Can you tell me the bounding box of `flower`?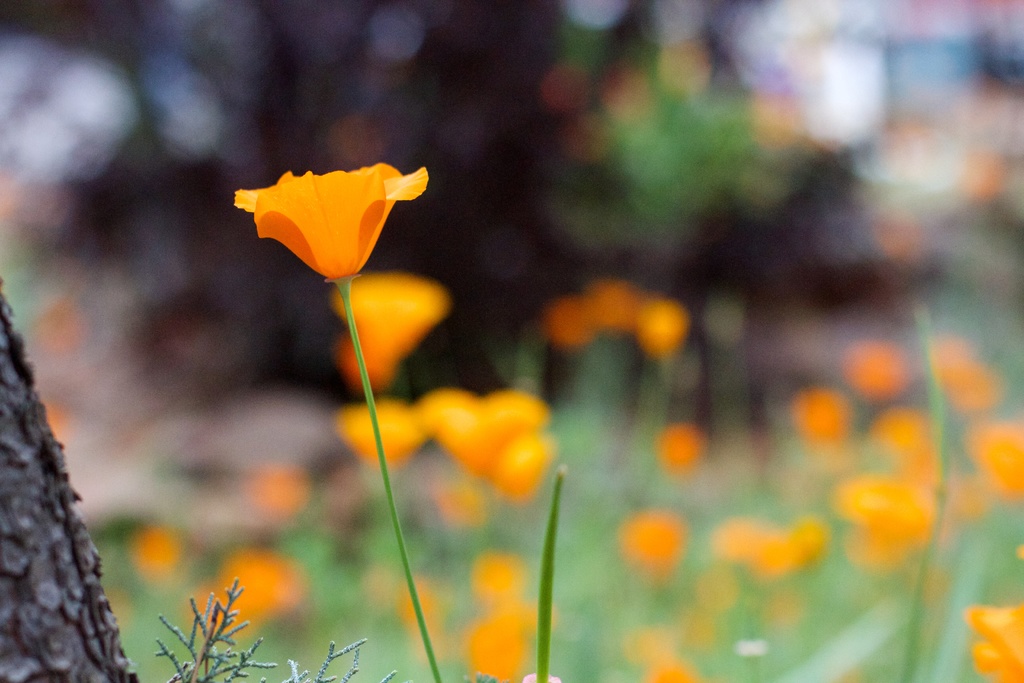
331:270:449:395.
